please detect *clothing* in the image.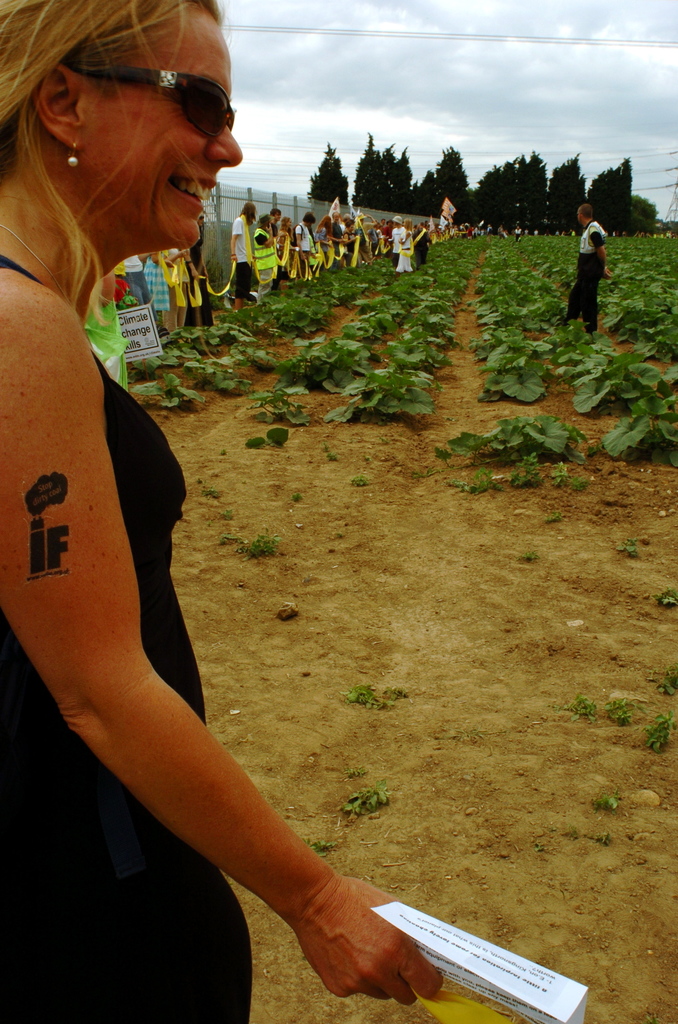
bbox(232, 214, 249, 262).
